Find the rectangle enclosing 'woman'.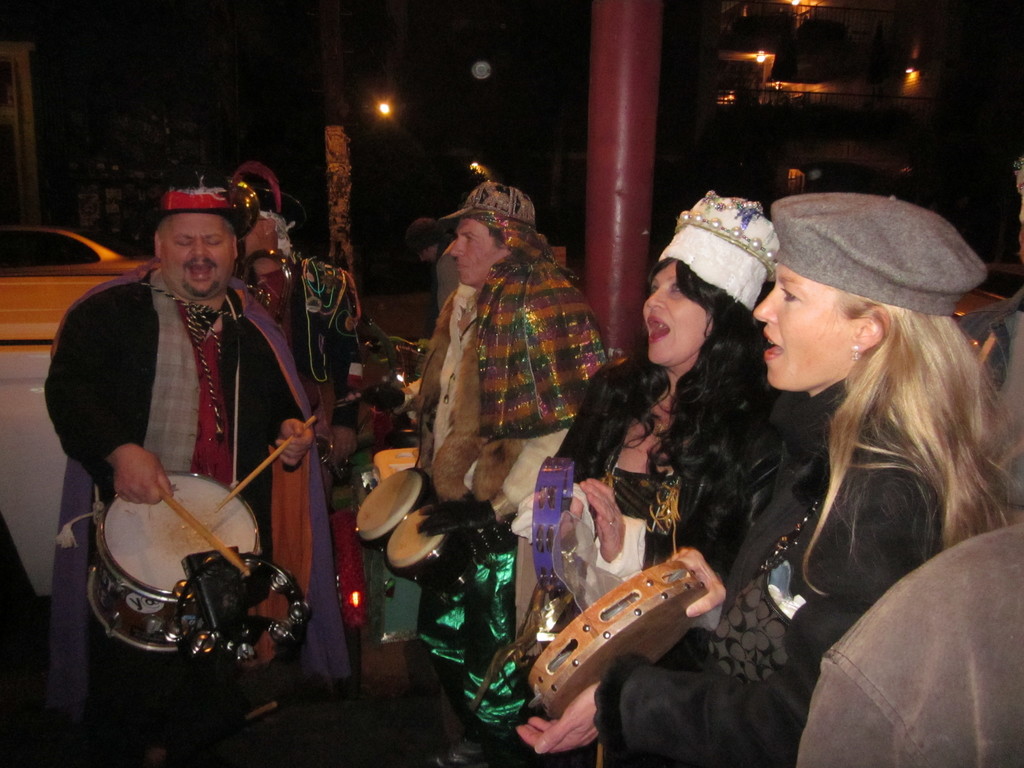
Rect(478, 189, 785, 767).
